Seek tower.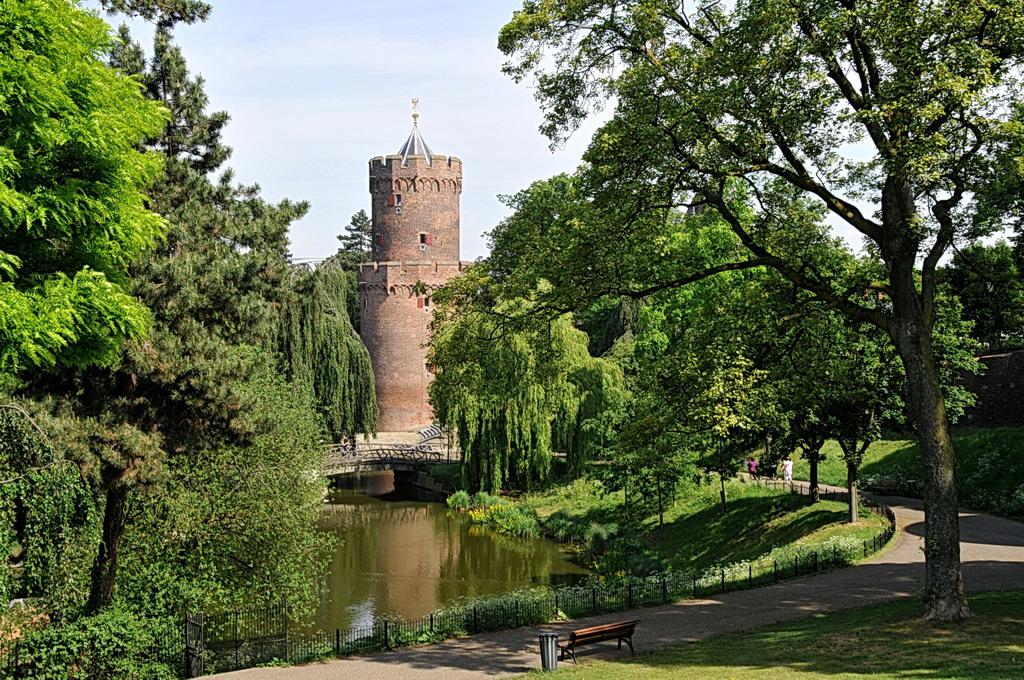
<region>332, 86, 485, 473</region>.
